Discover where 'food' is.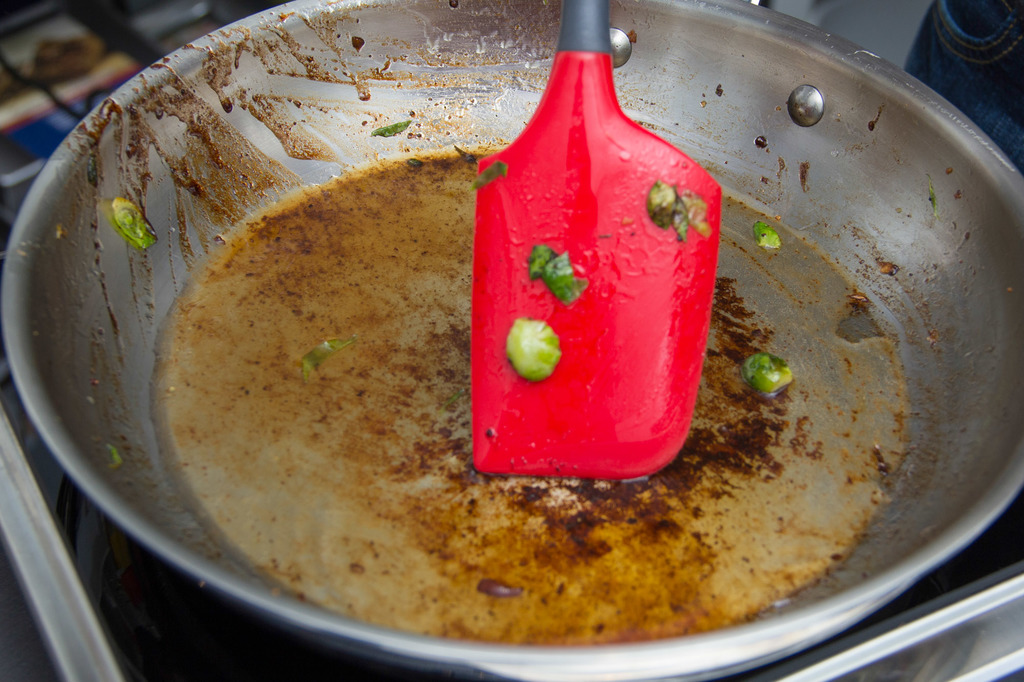
Discovered at bbox=[109, 195, 158, 252].
